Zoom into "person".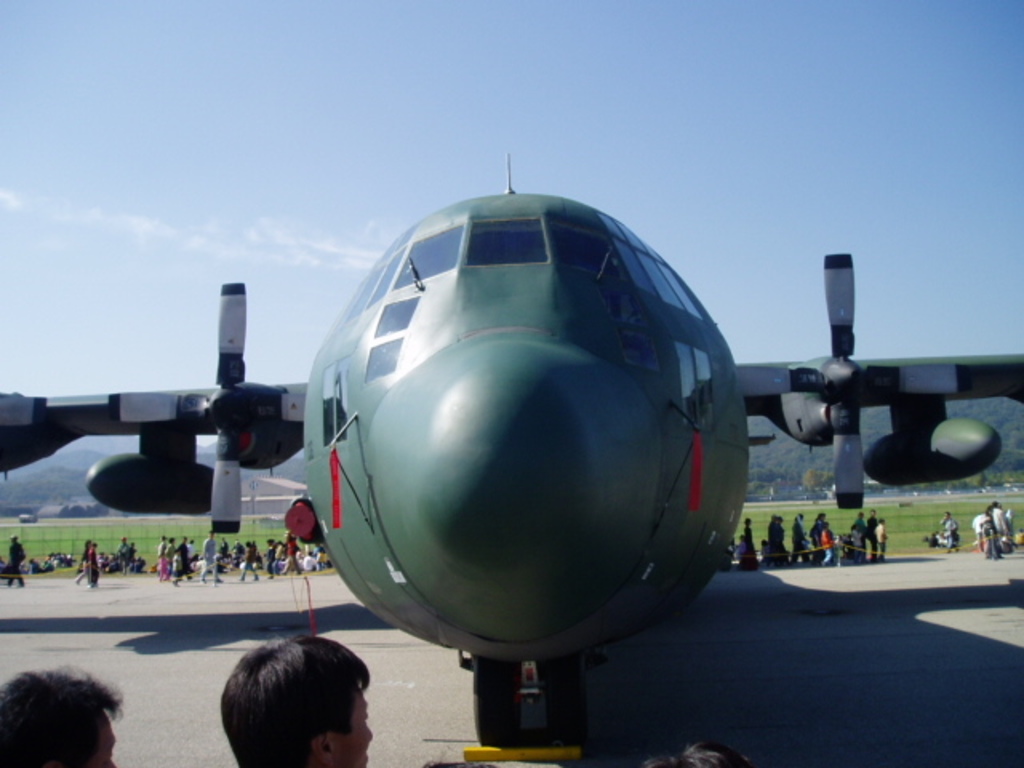
Zoom target: (157, 536, 200, 586).
